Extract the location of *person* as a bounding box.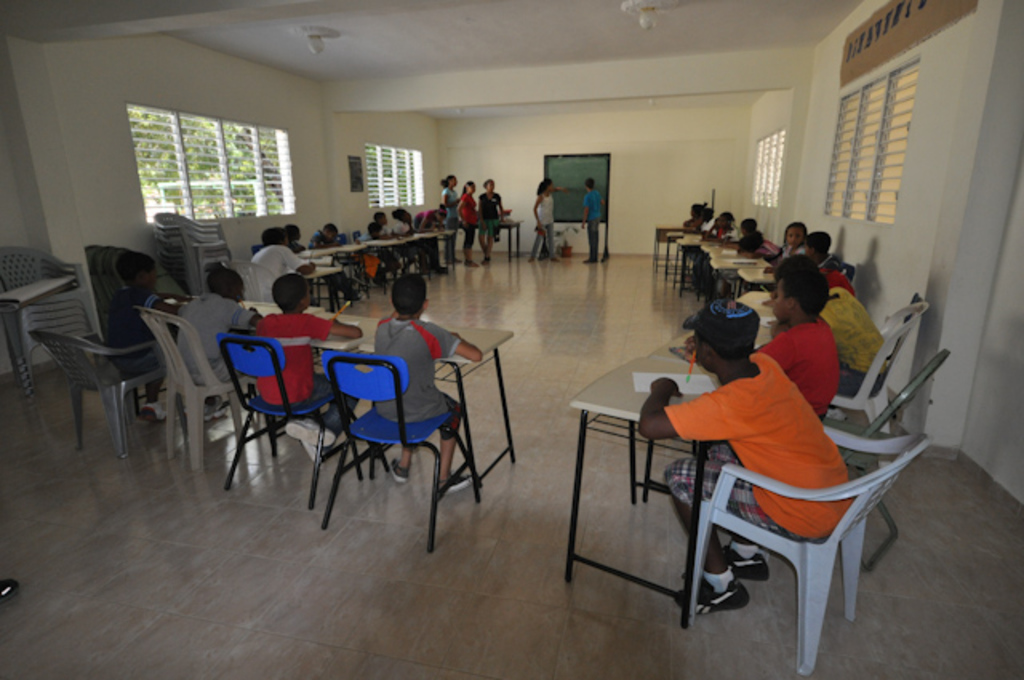
<box>477,174,506,264</box>.
